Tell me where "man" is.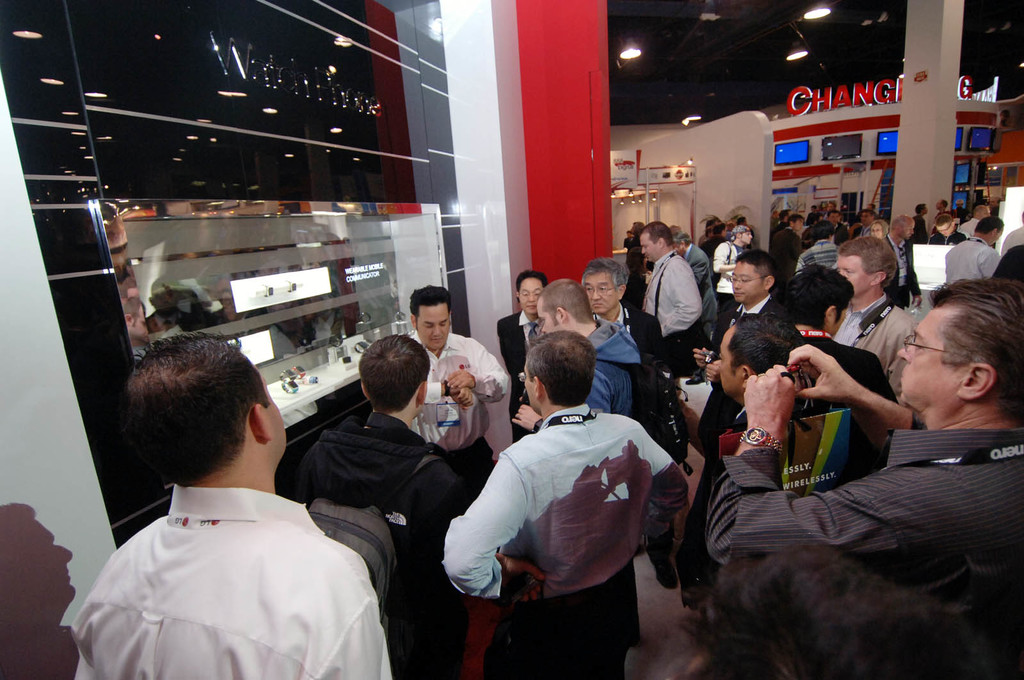
"man" is at (x1=834, y1=235, x2=918, y2=395).
